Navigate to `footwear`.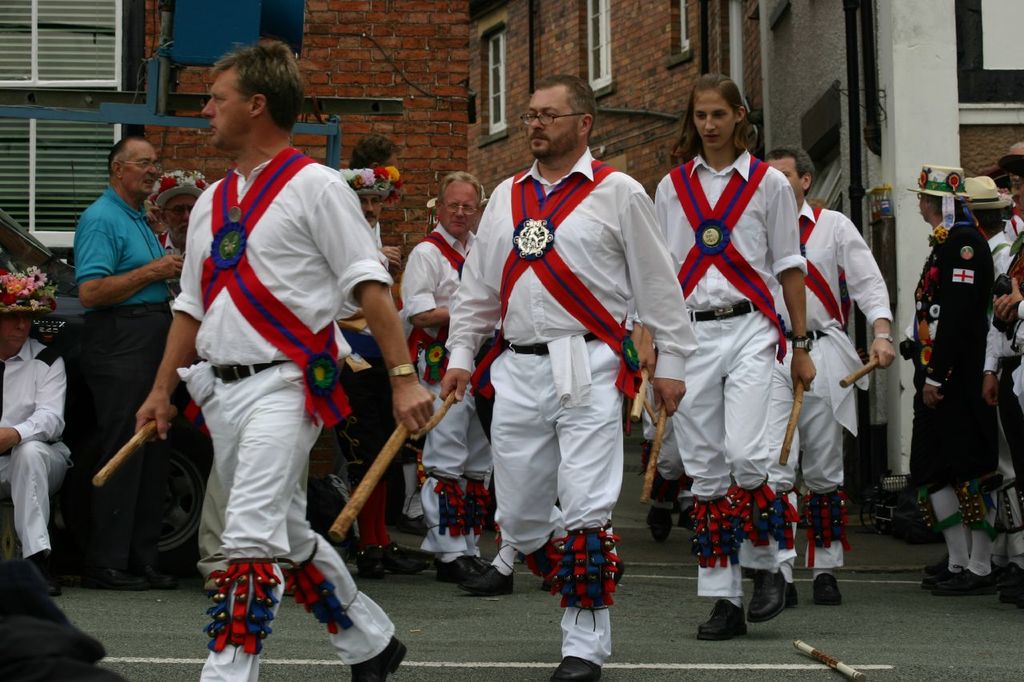
Navigation target: (993, 564, 1023, 616).
